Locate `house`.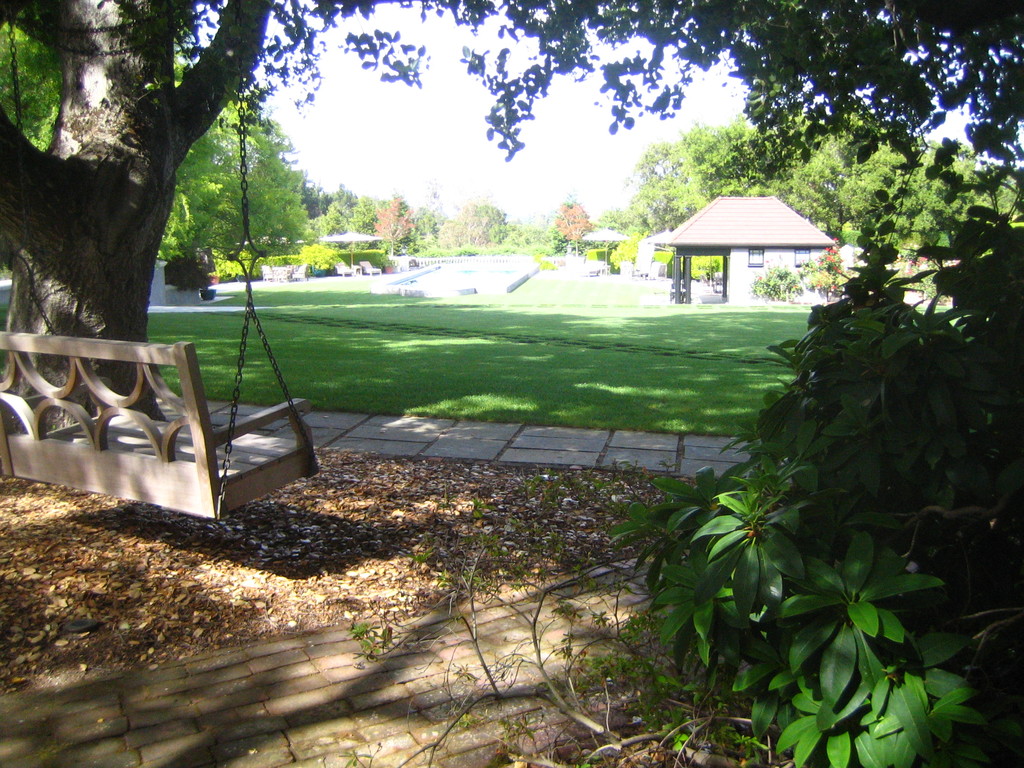
Bounding box: region(641, 180, 829, 305).
